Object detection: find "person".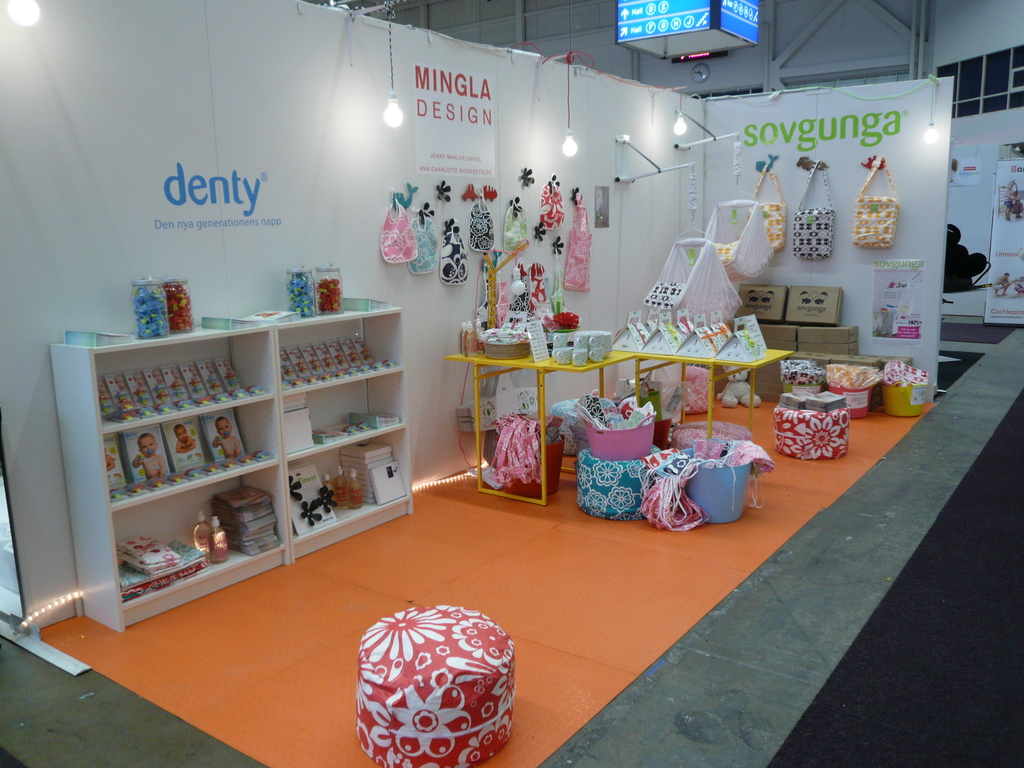
region(174, 425, 196, 451).
